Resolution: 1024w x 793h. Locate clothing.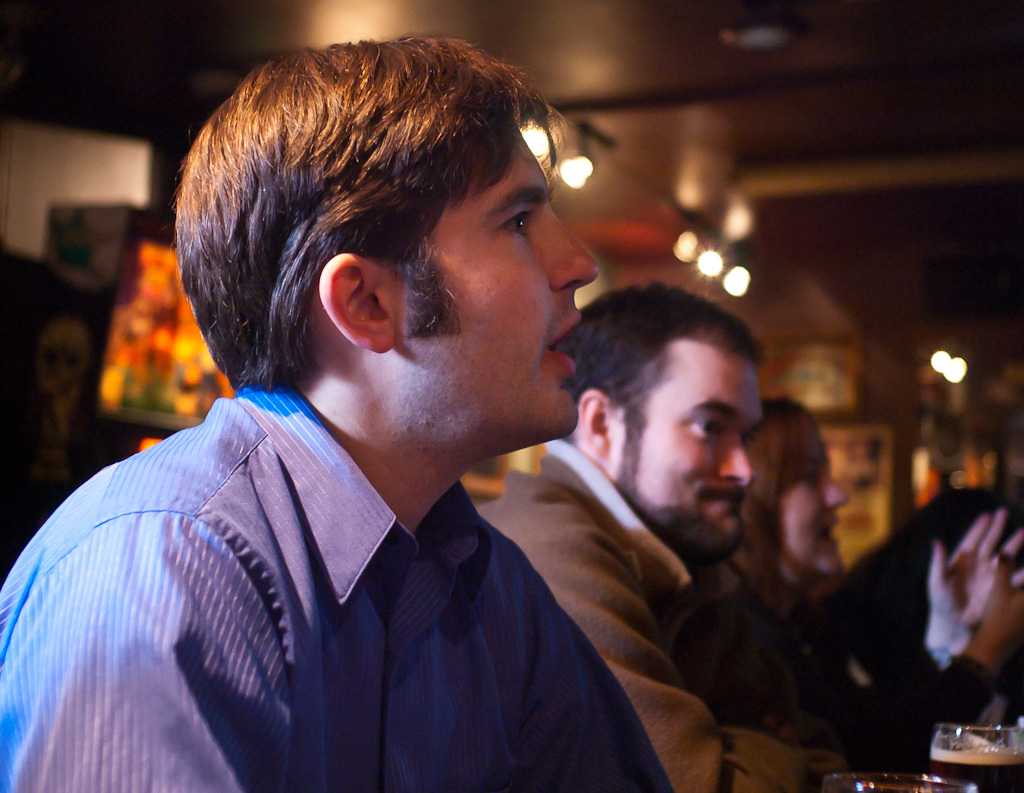
<box>471,437,943,792</box>.
